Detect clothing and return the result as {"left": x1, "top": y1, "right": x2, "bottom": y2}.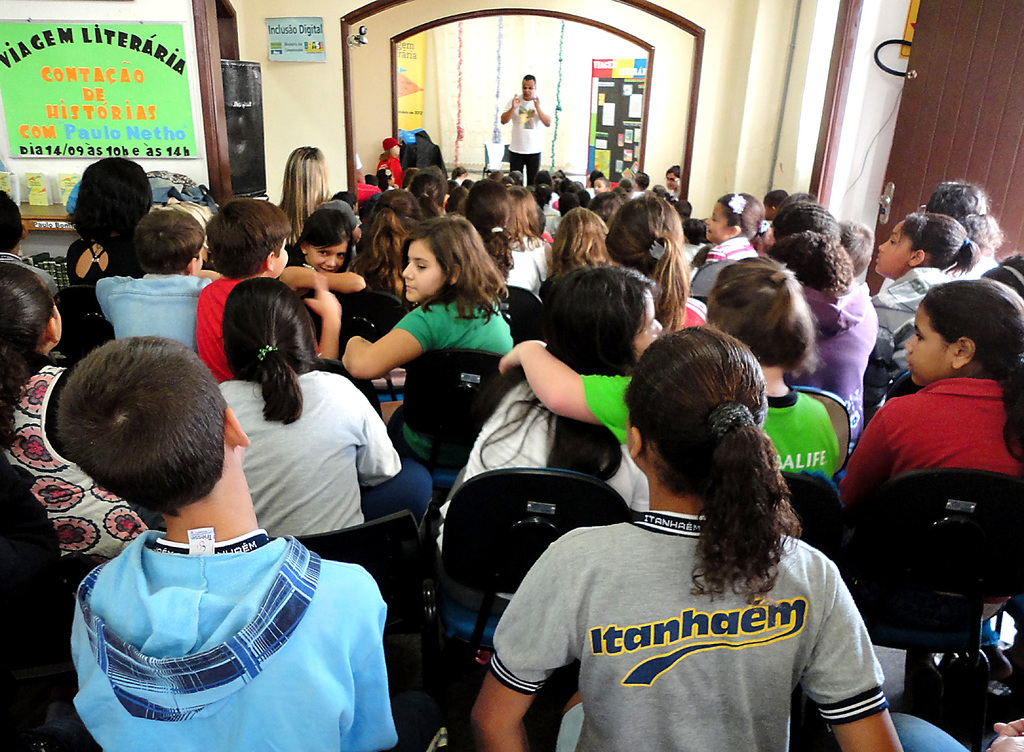
{"left": 833, "top": 378, "right": 1023, "bottom": 495}.
